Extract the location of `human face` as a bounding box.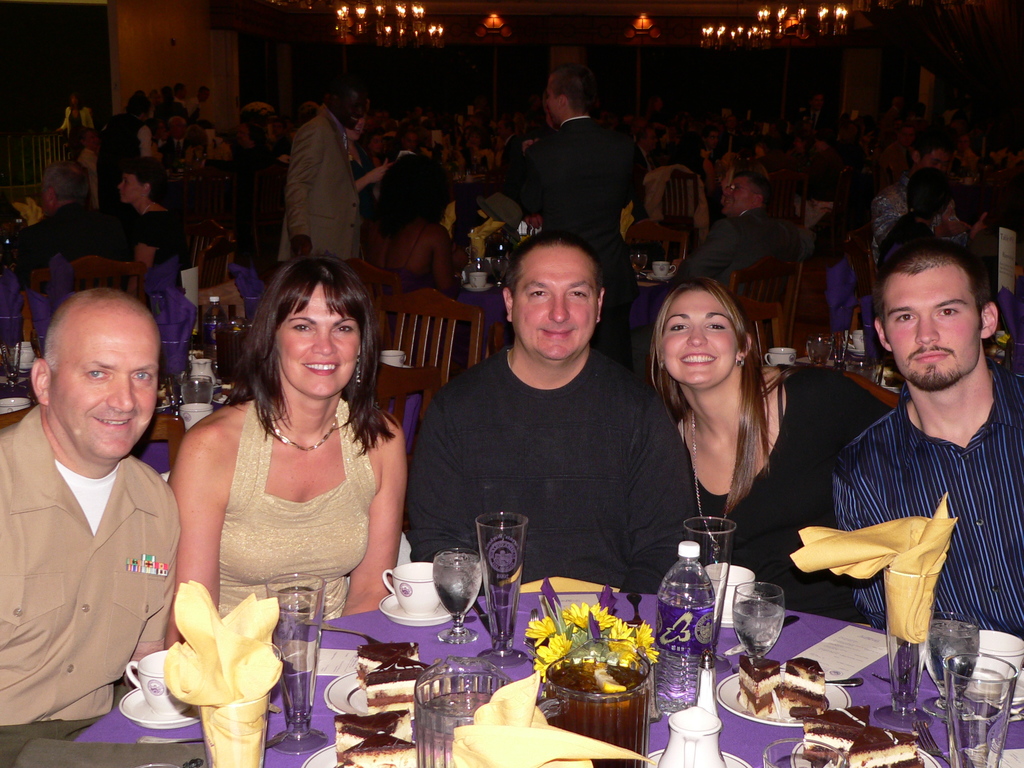
273:282:367:400.
